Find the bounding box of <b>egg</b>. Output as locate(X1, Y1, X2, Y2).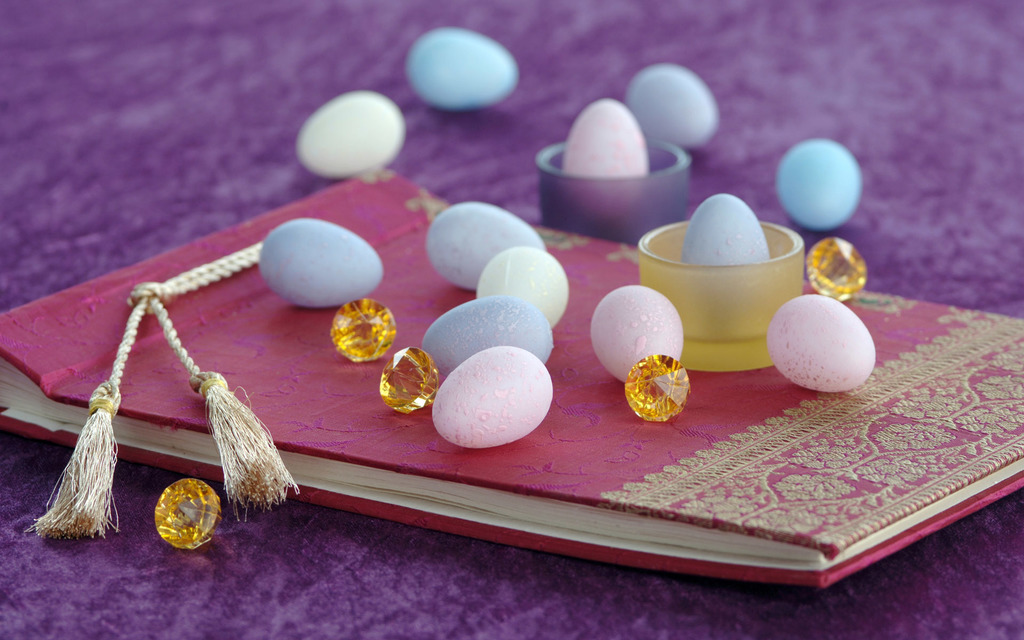
locate(627, 63, 719, 154).
